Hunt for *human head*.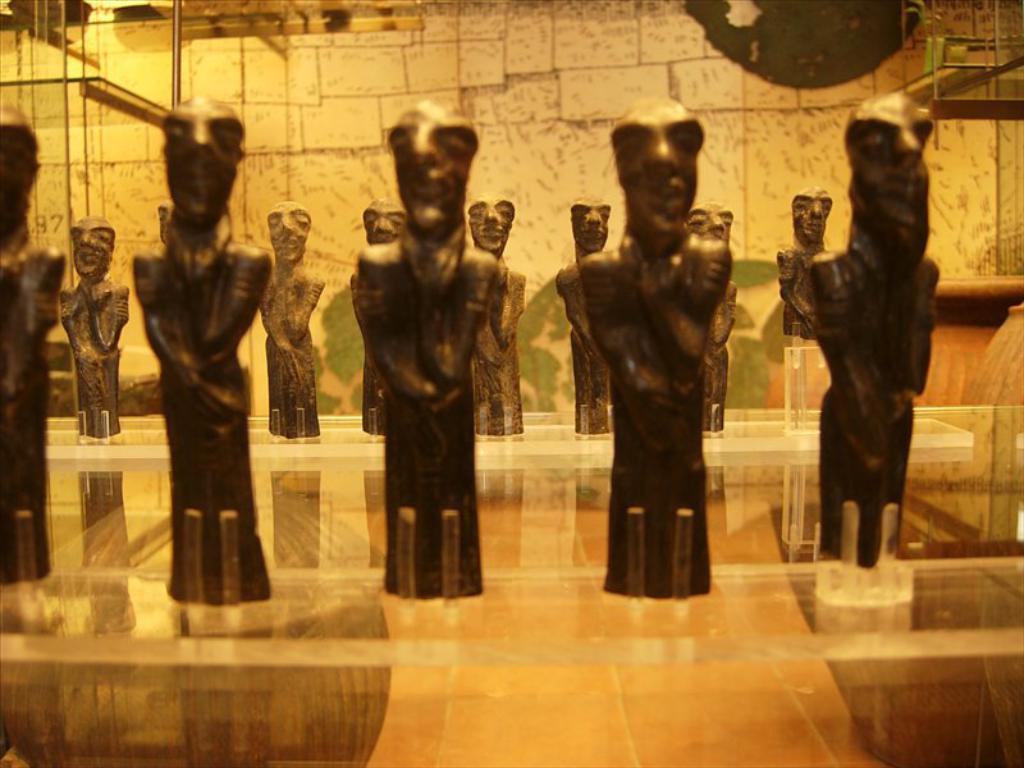
Hunted down at bbox(266, 198, 312, 265).
